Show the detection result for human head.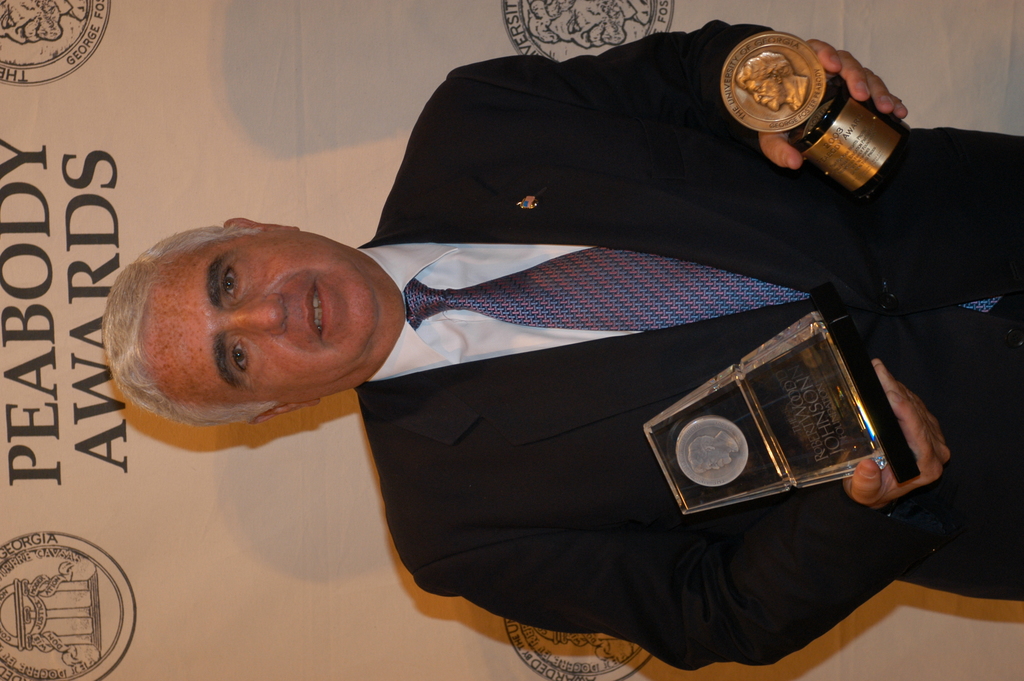
(120, 213, 399, 415).
